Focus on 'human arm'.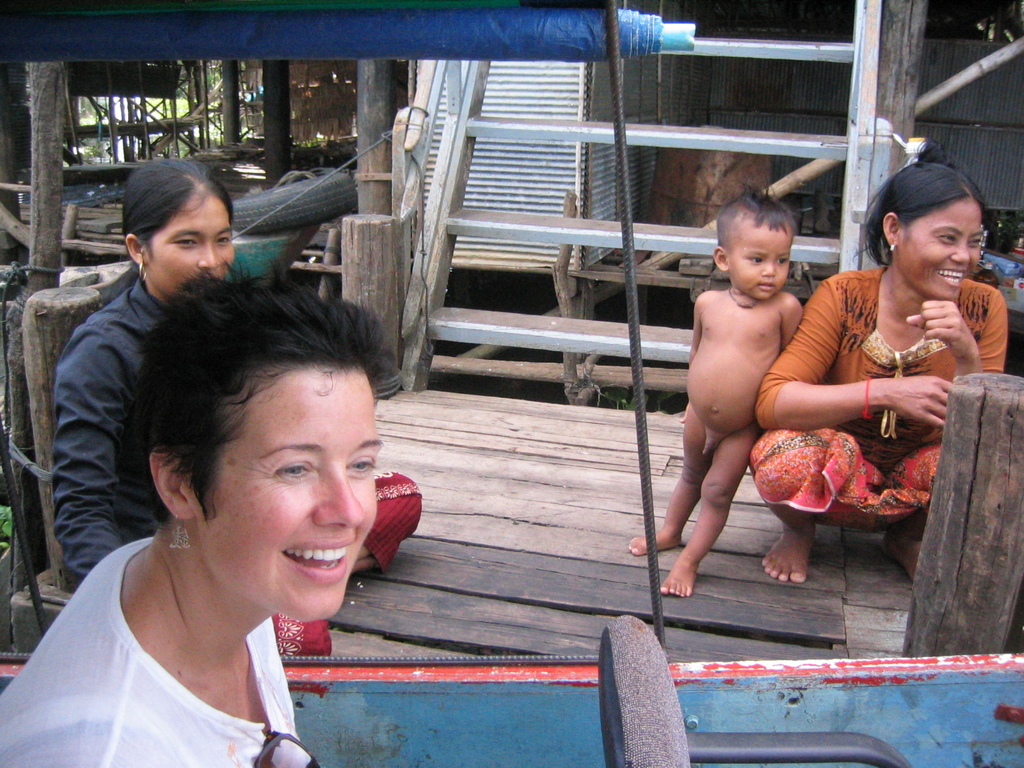
Focused at 754/275/954/433.
